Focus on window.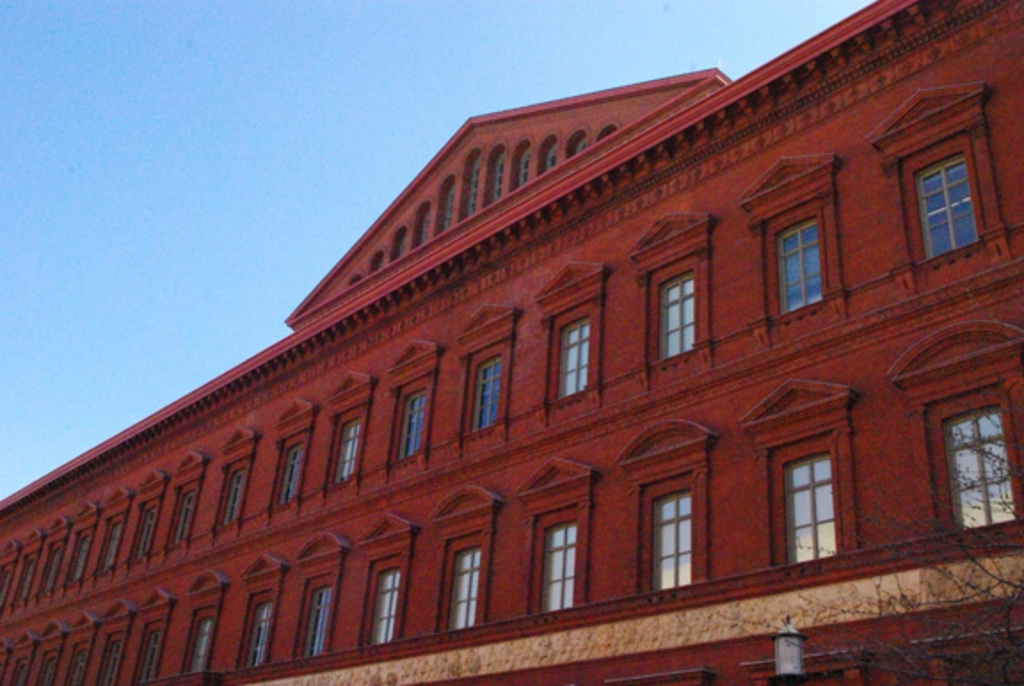
Focused at [336, 416, 363, 483].
